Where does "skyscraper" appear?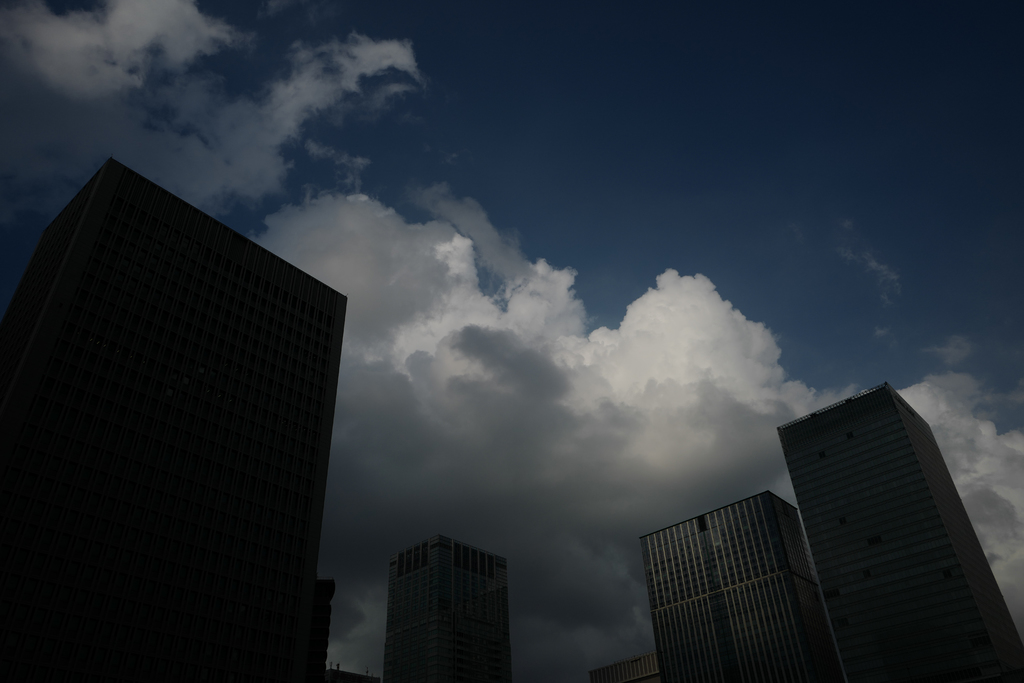
Appears at 775 379 1023 682.
